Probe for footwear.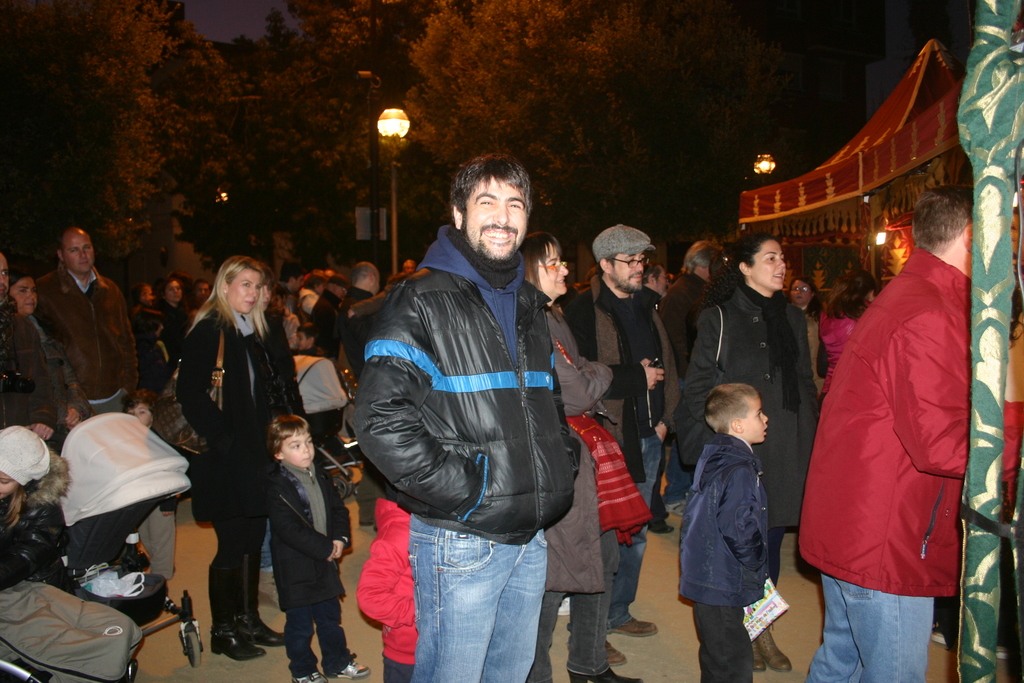
Probe result: (241,612,280,652).
